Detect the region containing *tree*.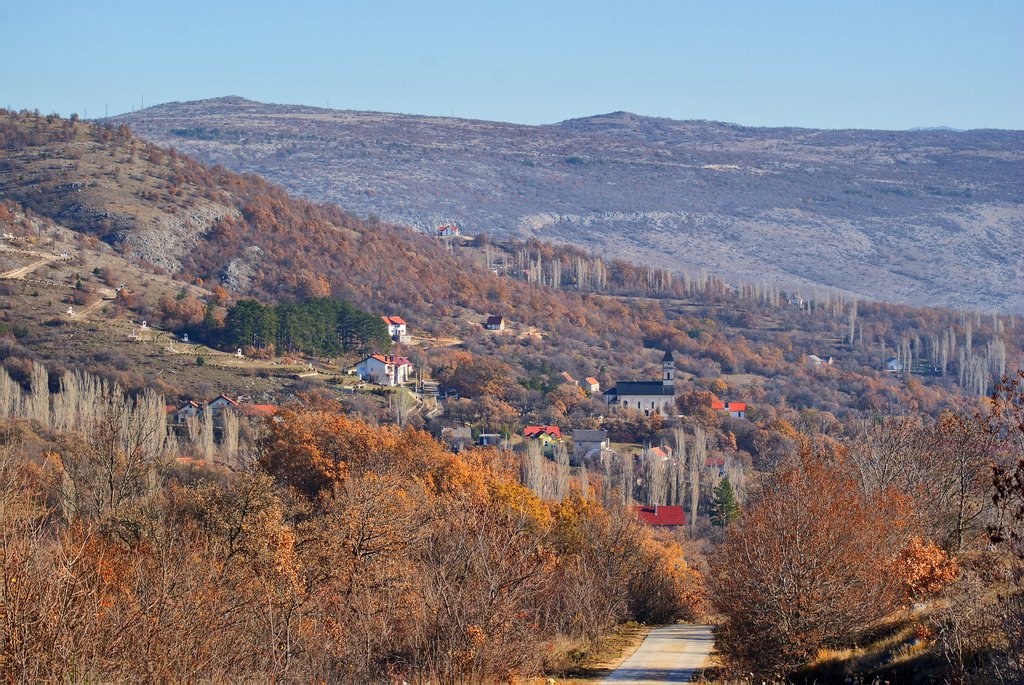
BBox(680, 379, 945, 661).
